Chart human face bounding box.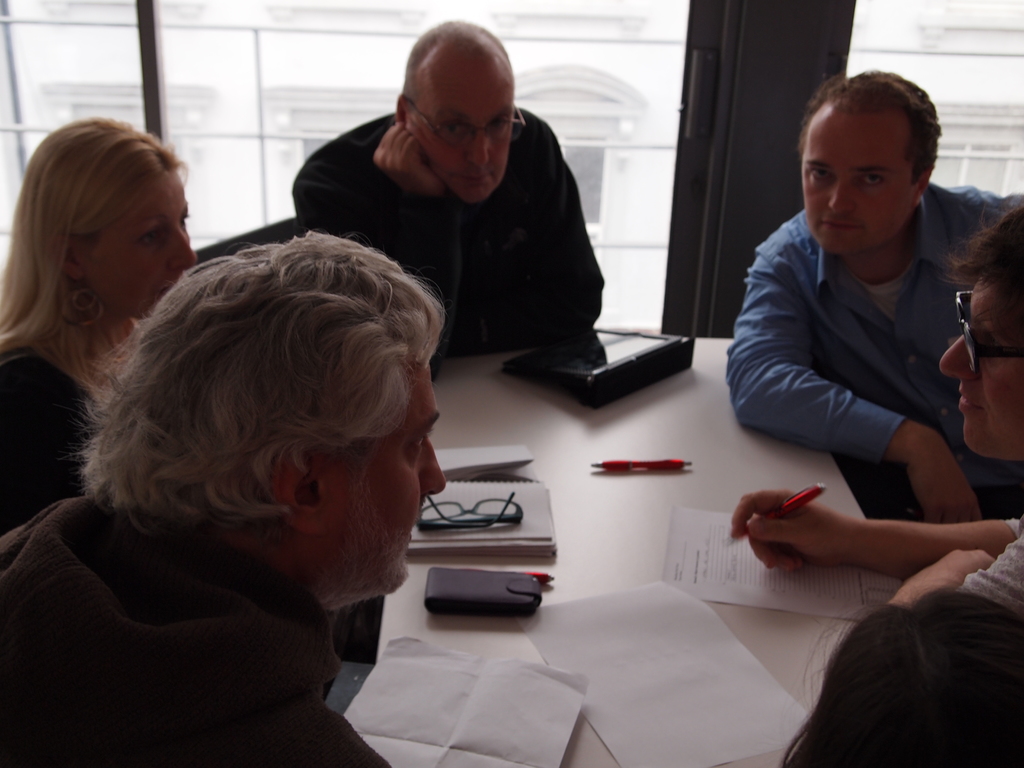
Charted: region(407, 52, 513, 203).
